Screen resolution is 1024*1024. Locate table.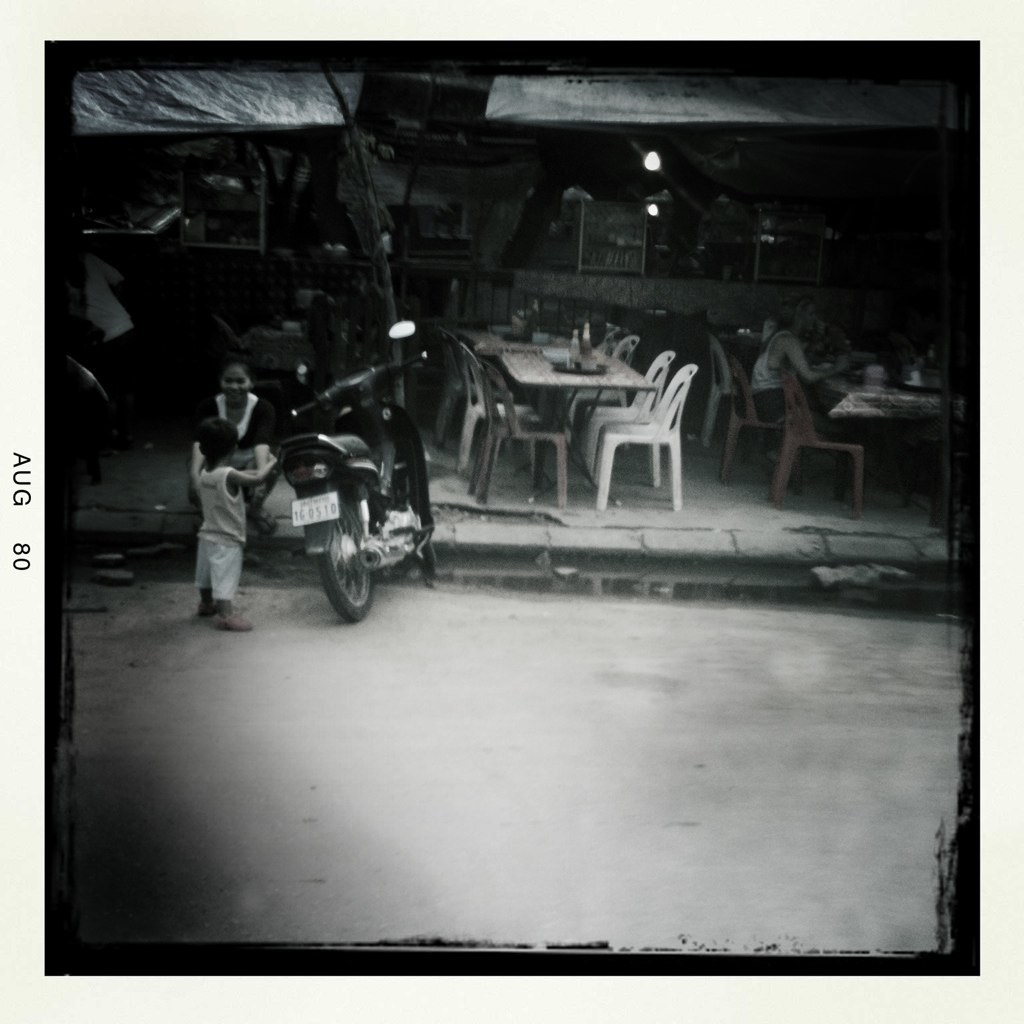
<box>503,350,652,426</box>.
